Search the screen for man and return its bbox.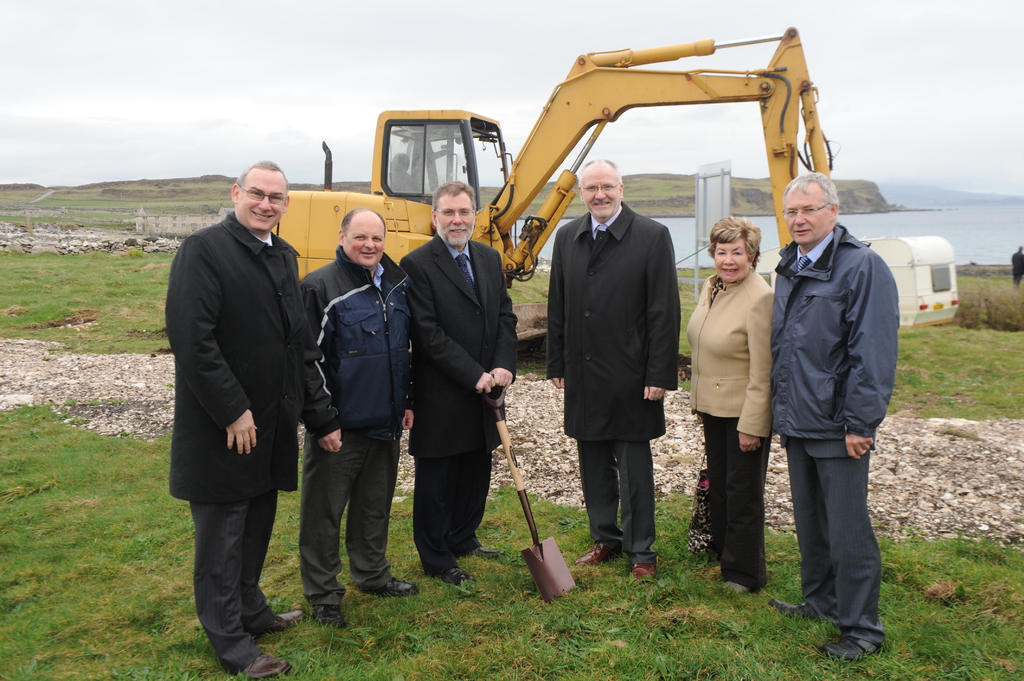
Found: l=545, t=161, r=683, b=586.
